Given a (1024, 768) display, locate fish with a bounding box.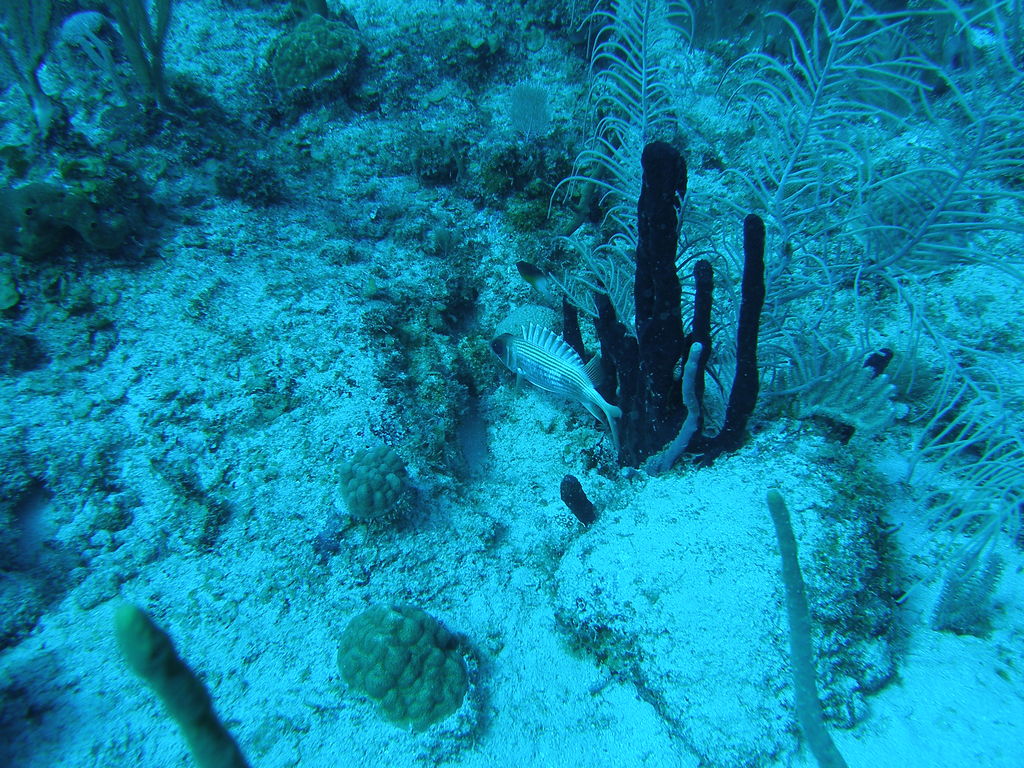
Located: left=472, top=295, right=643, bottom=446.
